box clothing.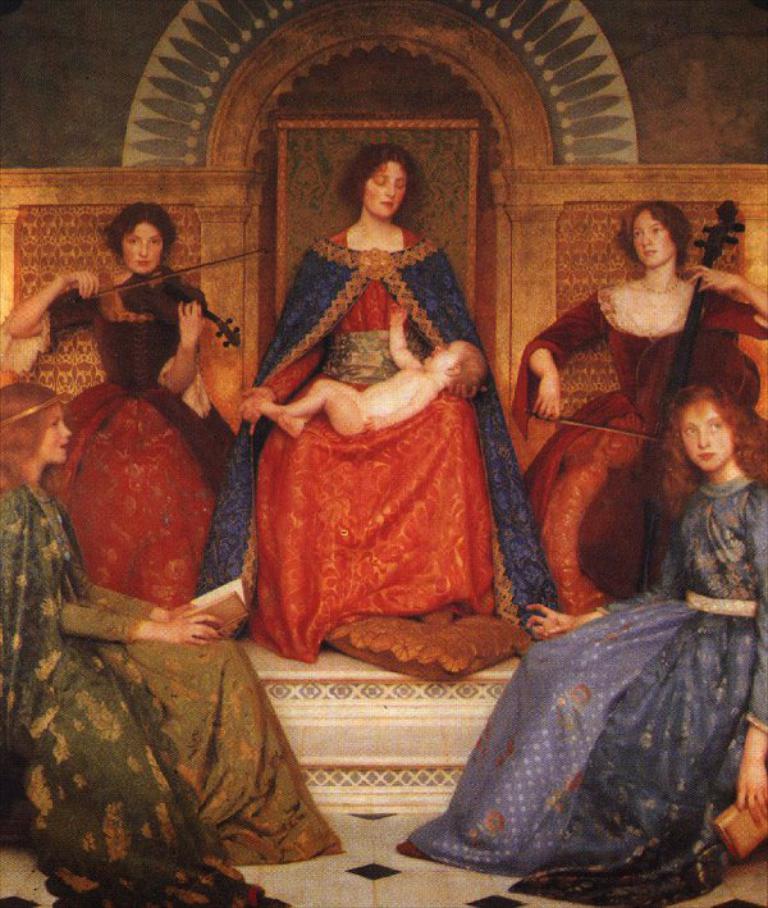
41, 264, 224, 606.
